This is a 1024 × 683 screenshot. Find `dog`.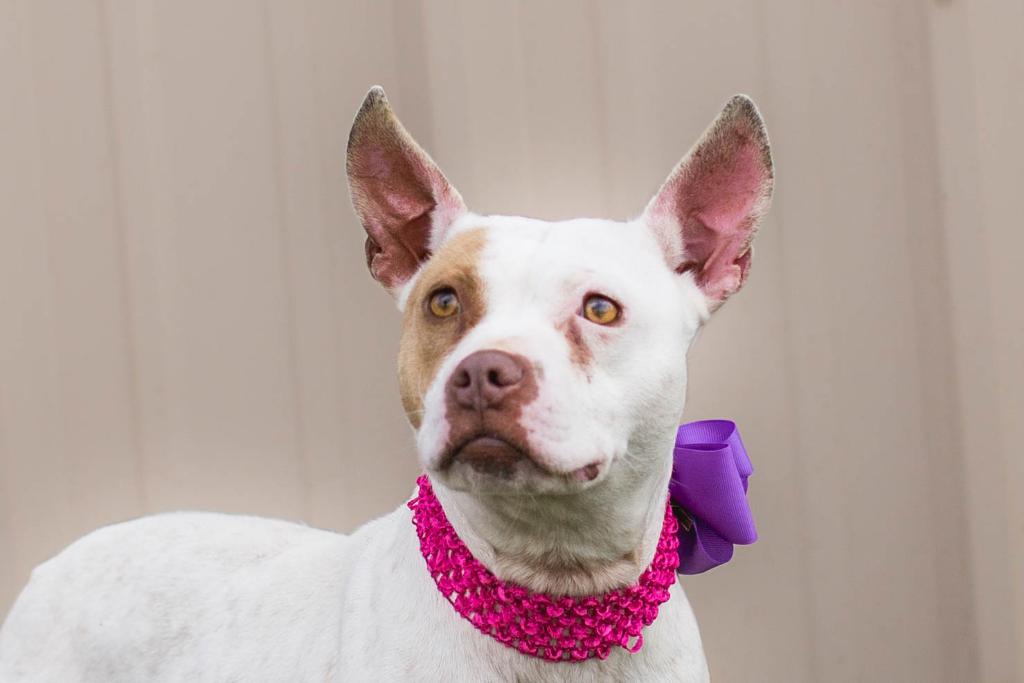
Bounding box: bbox=(0, 82, 775, 682).
